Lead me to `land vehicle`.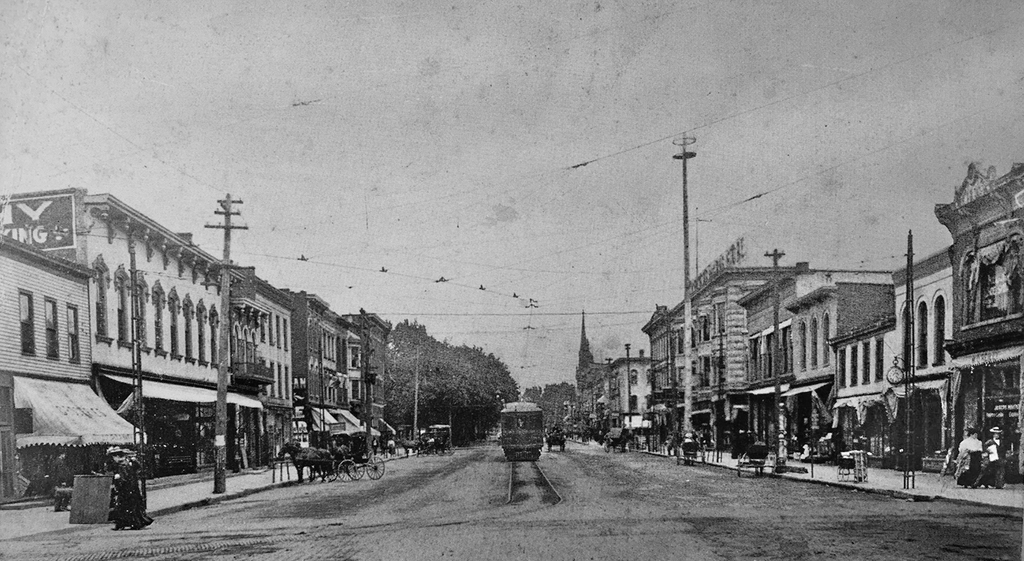
Lead to Rect(296, 423, 386, 484).
